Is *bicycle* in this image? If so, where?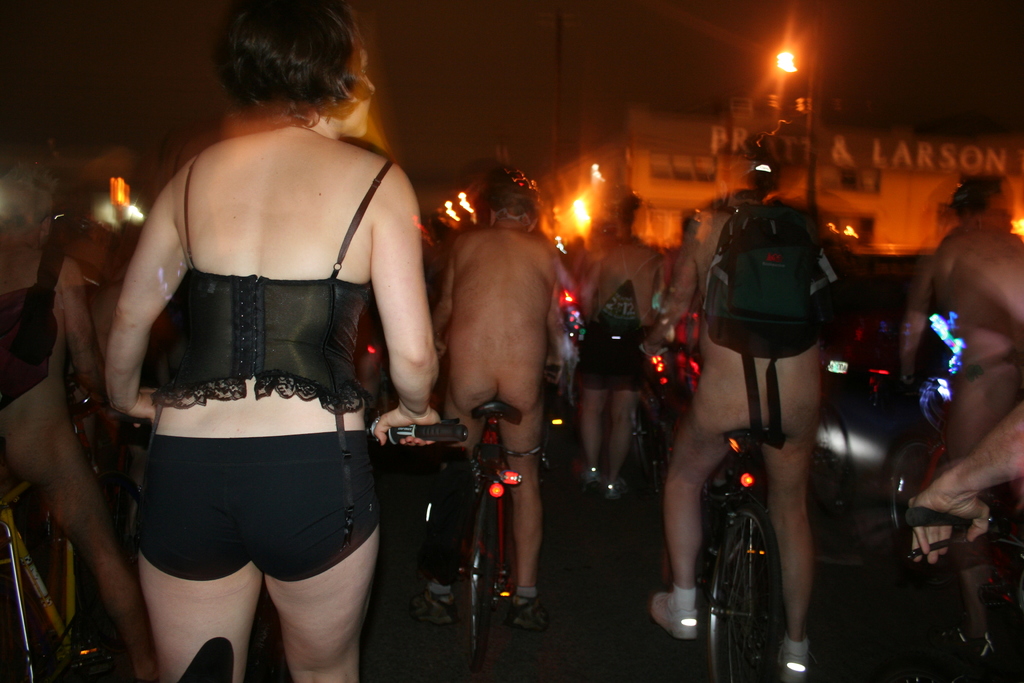
Yes, at left=627, top=334, right=710, bottom=482.
